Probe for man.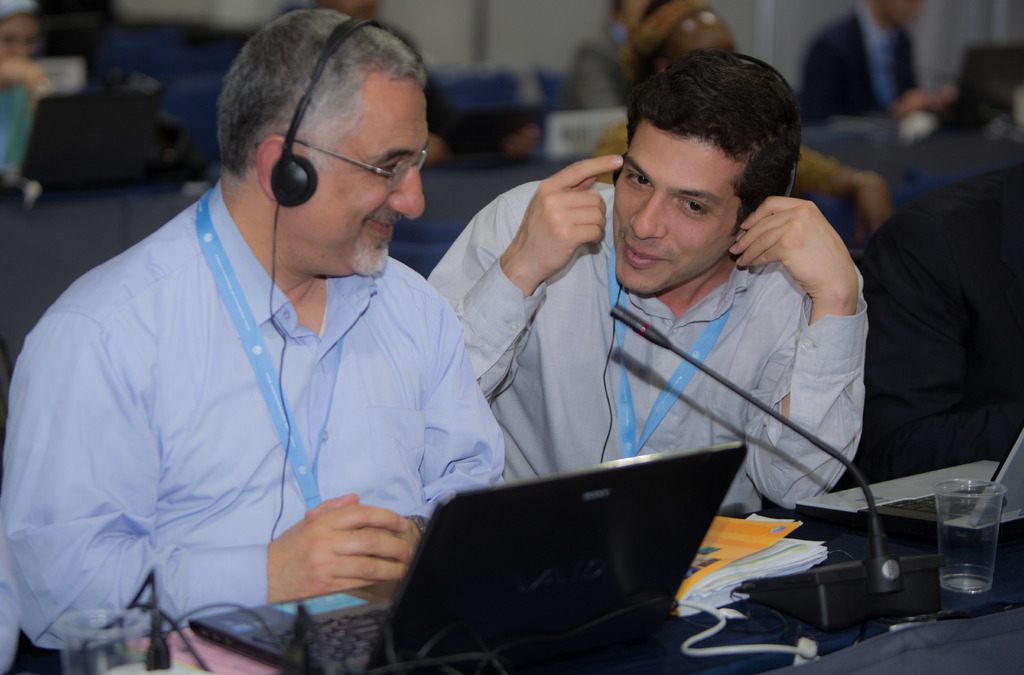
Probe result: {"left": 34, "top": 24, "right": 554, "bottom": 658}.
